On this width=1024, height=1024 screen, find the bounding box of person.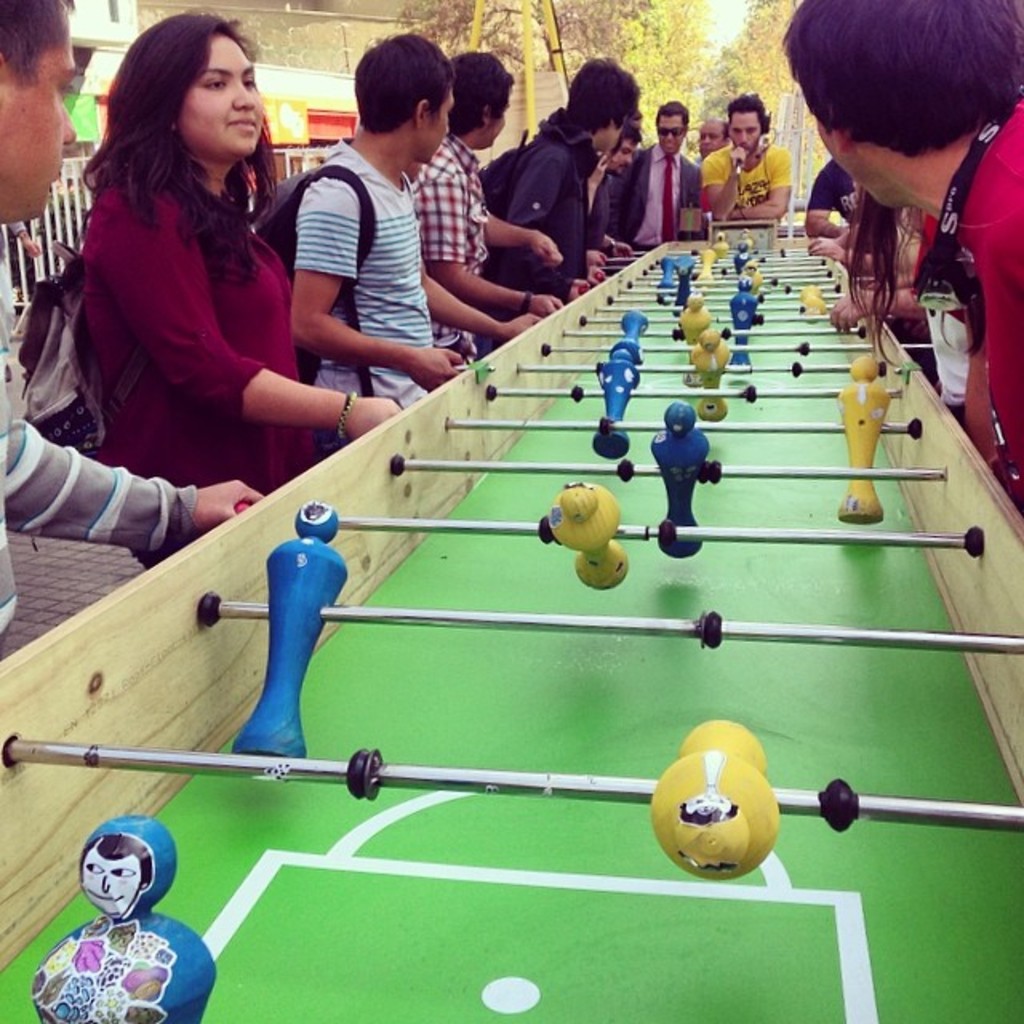
Bounding box: box=[29, 810, 216, 1022].
